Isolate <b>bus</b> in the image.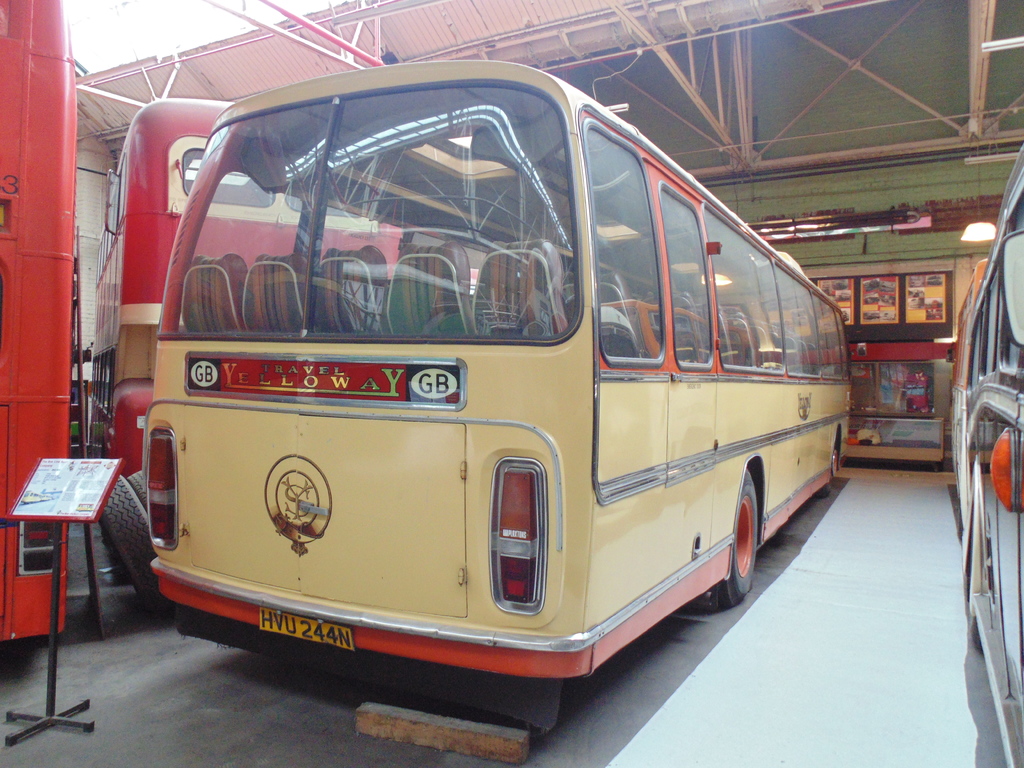
Isolated region: pyautogui.locateOnScreen(82, 93, 412, 479).
